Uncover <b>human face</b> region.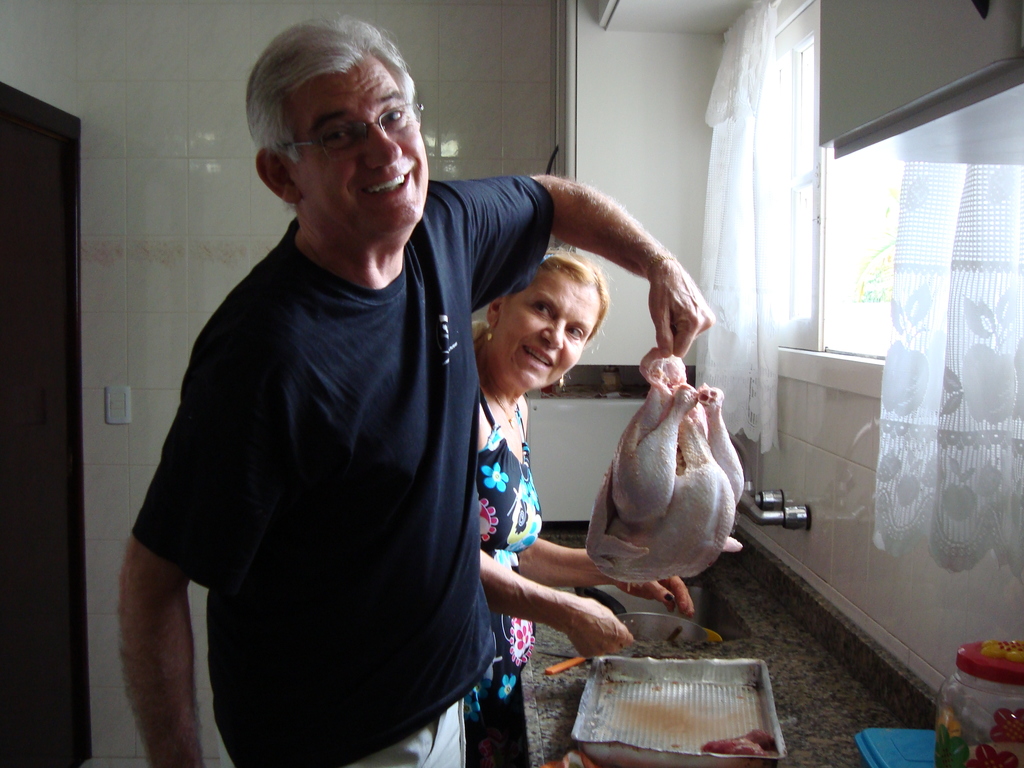
Uncovered: crop(493, 276, 580, 383).
